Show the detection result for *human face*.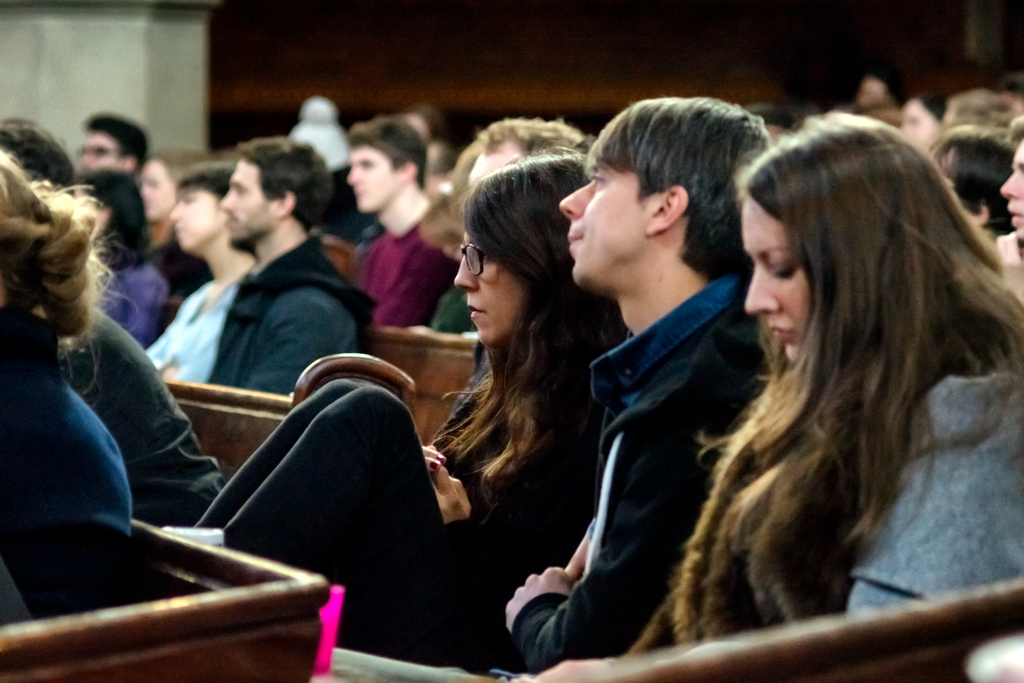
left=349, top=143, right=394, bottom=210.
